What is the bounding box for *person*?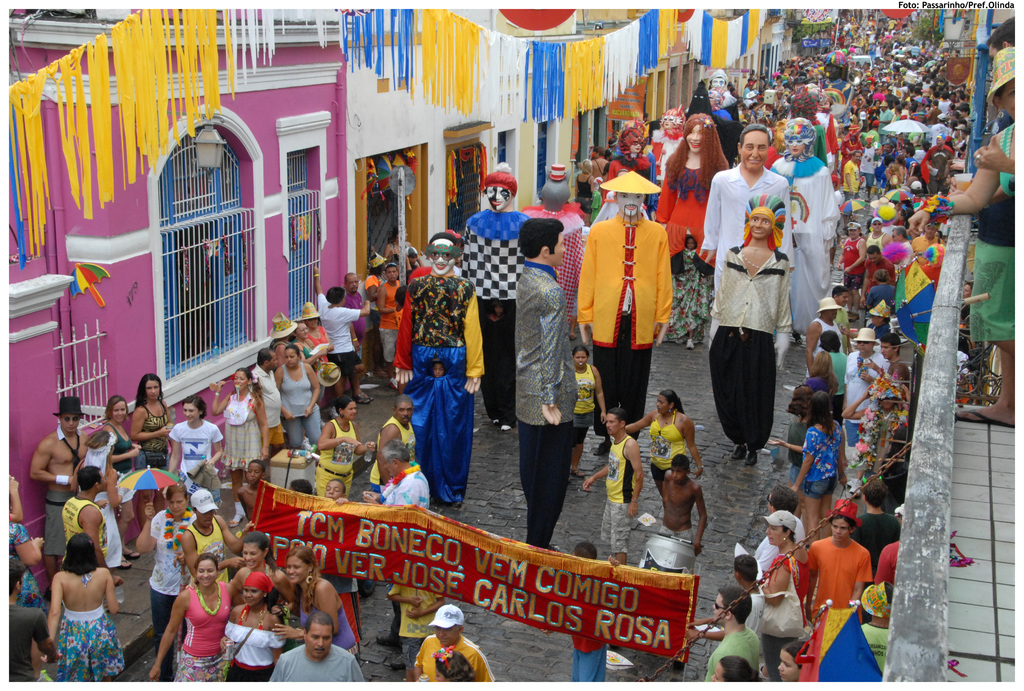
[left=844, top=328, right=886, bottom=489].
